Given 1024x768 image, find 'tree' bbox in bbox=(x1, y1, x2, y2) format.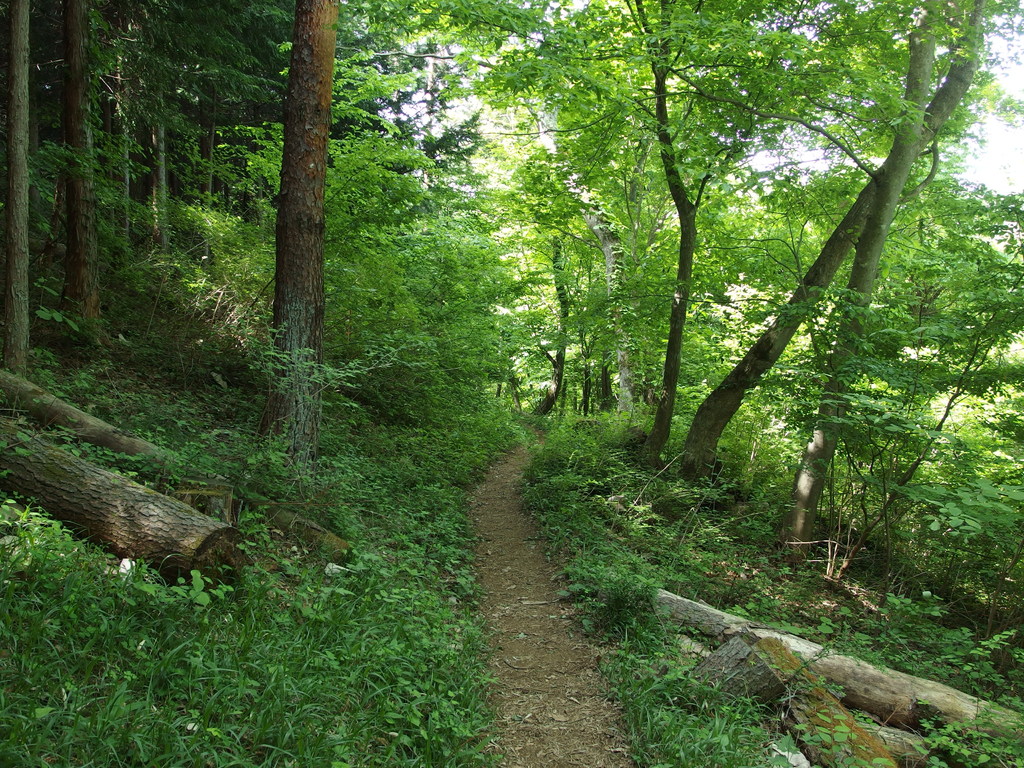
bbox=(0, 404, 253, 606).
